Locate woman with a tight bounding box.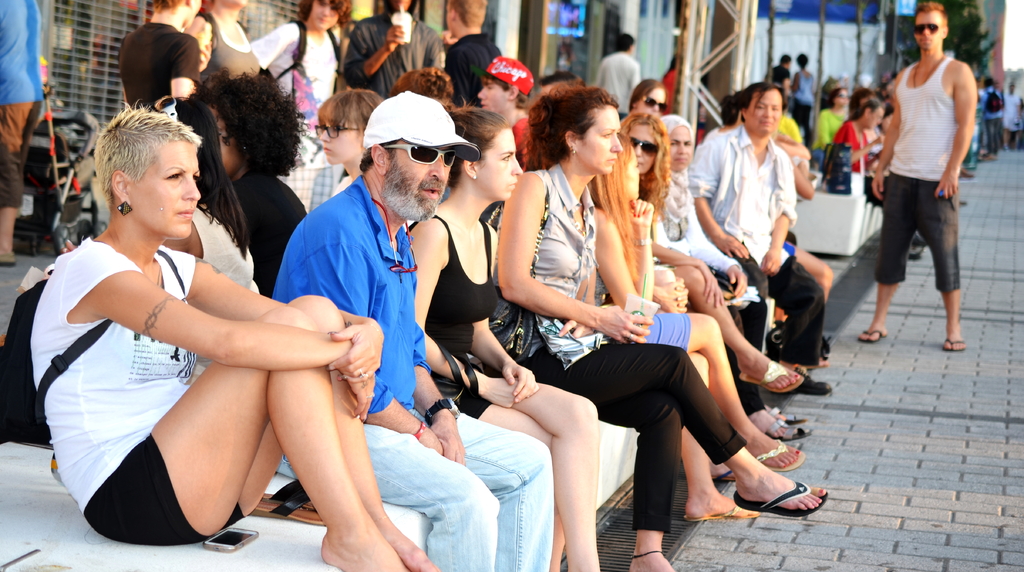
(406,106,605,571).
